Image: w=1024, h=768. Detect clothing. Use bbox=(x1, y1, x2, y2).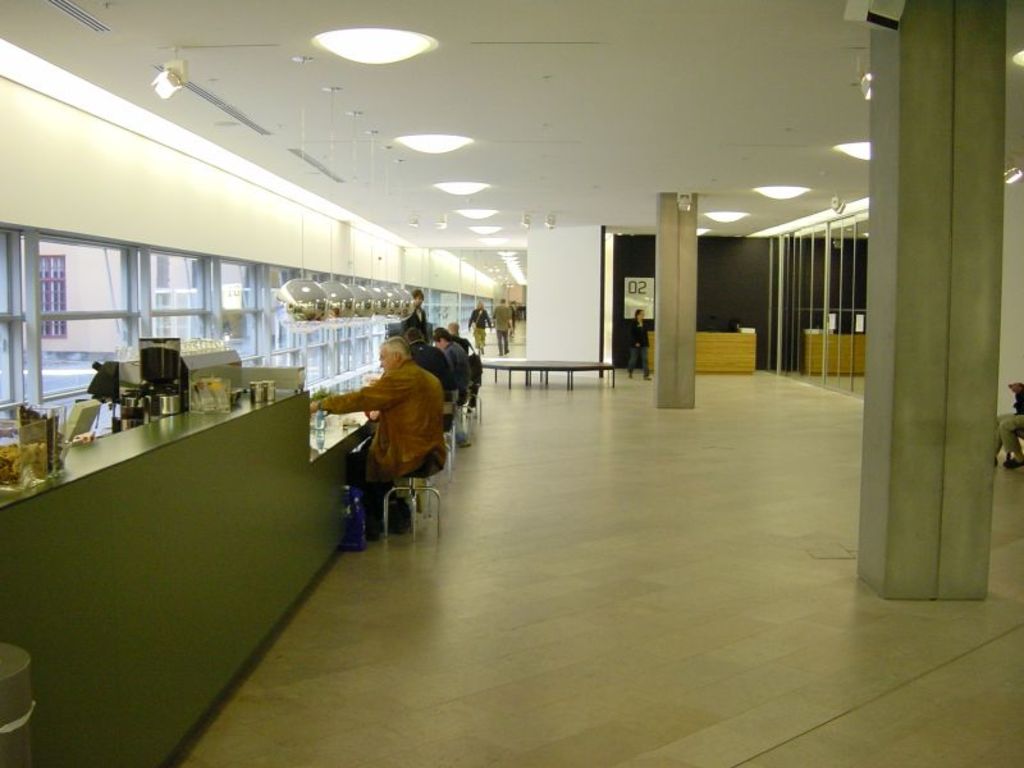
bbox=(415, 343, 453, 375).
